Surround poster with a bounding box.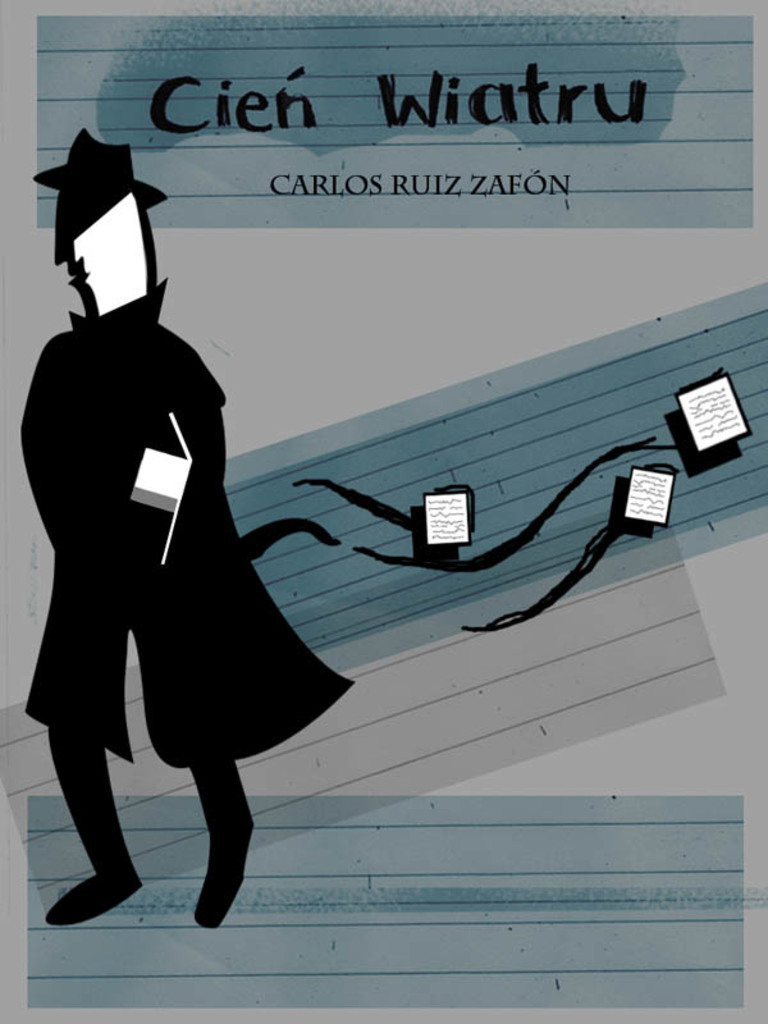
0,0,767,1023.
